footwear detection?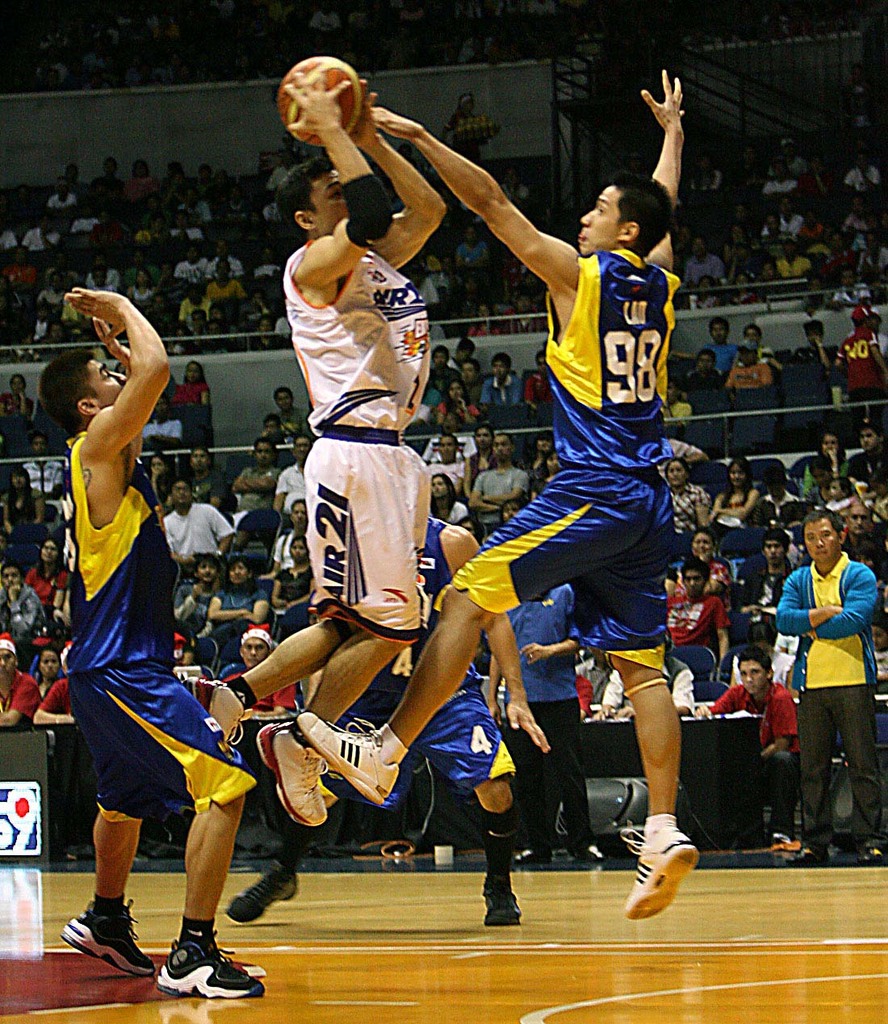
bbox(576, 839, 604, 870)
